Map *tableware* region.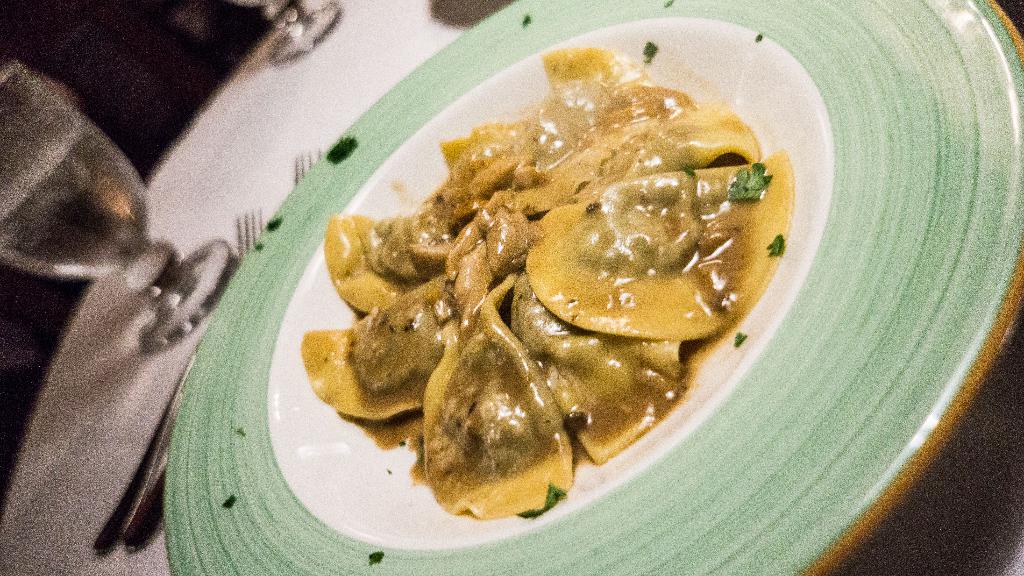
Mapped to [164, 0, 1023, 575].
